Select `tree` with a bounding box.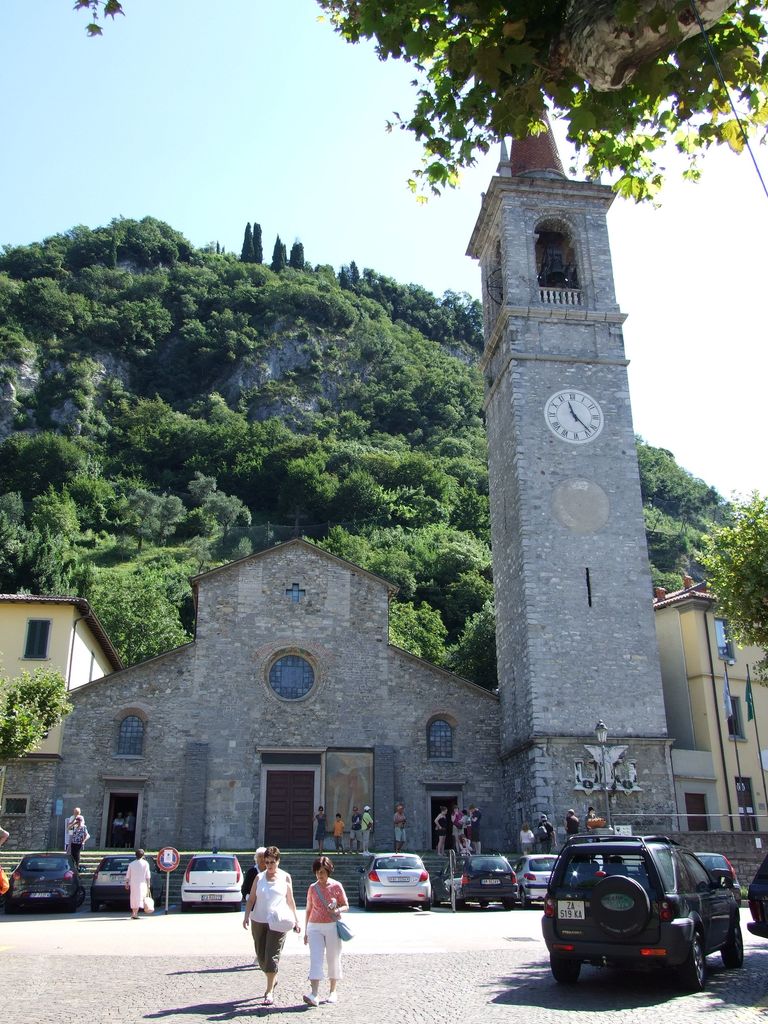
(left=685, top=498, right=767, bottom=691).
